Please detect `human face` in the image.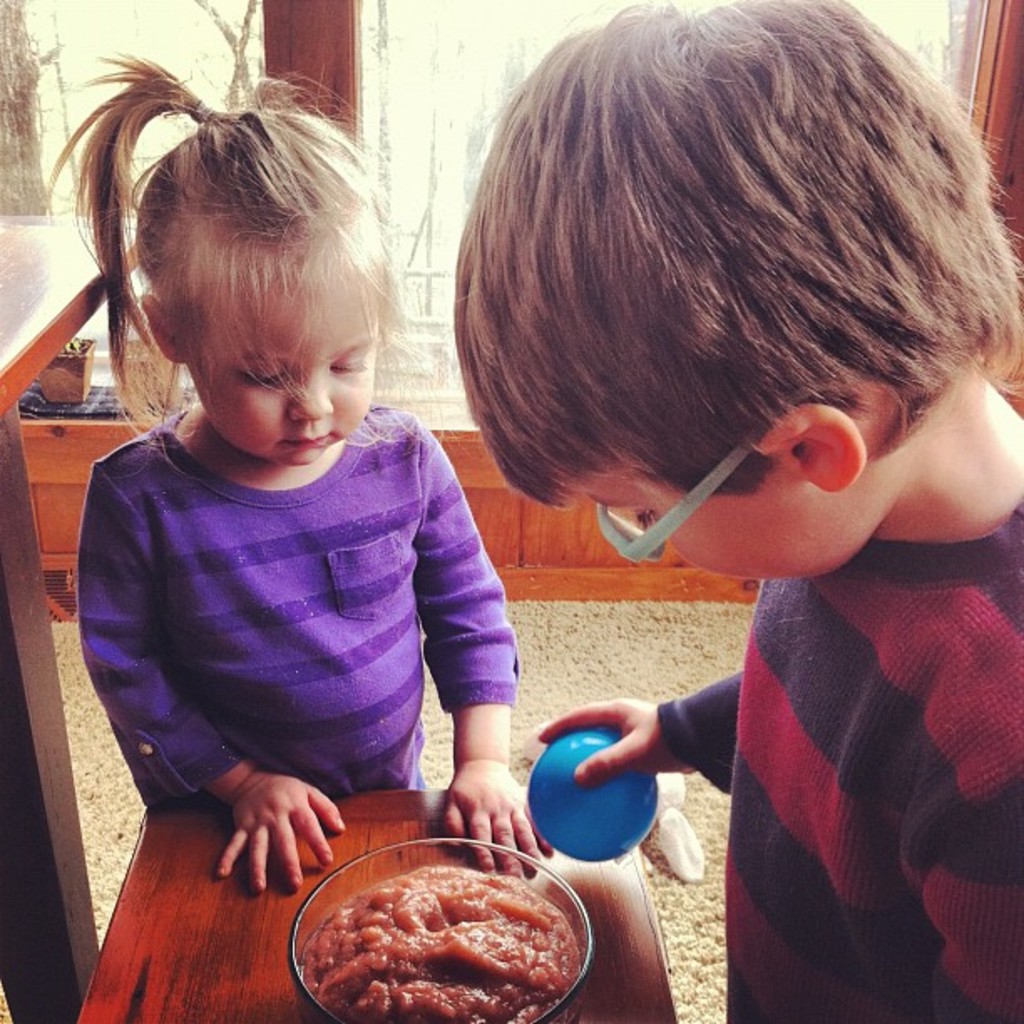
[left=197, top=286, right=383, bottom=470].
